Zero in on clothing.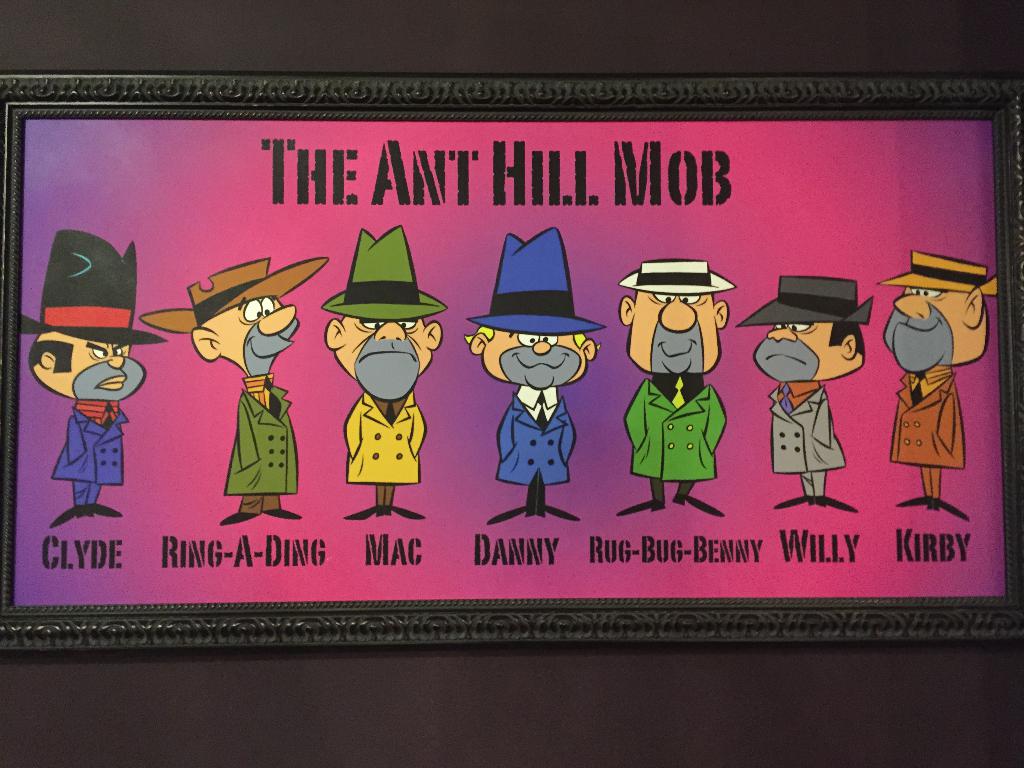
Zeroed in: (772, 385, 851, 494).
